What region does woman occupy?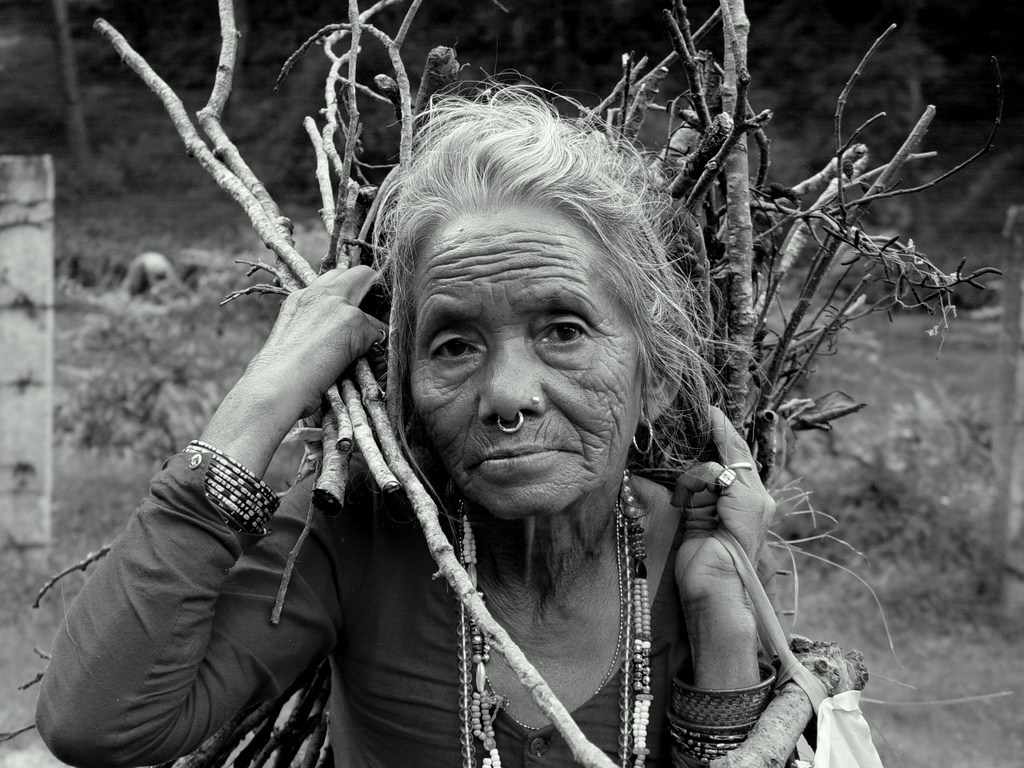
<region>7, 47, 829, 767</region>.
